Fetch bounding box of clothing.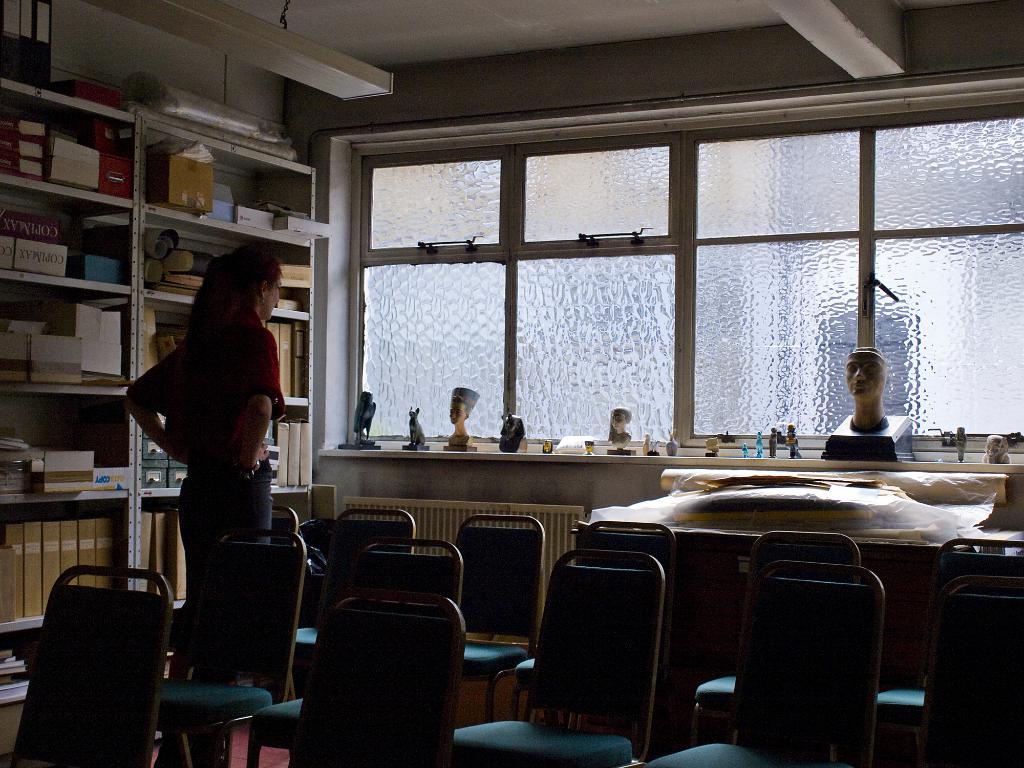
Bbox: [x1=131, y1=312, x2=287, y2=608].
